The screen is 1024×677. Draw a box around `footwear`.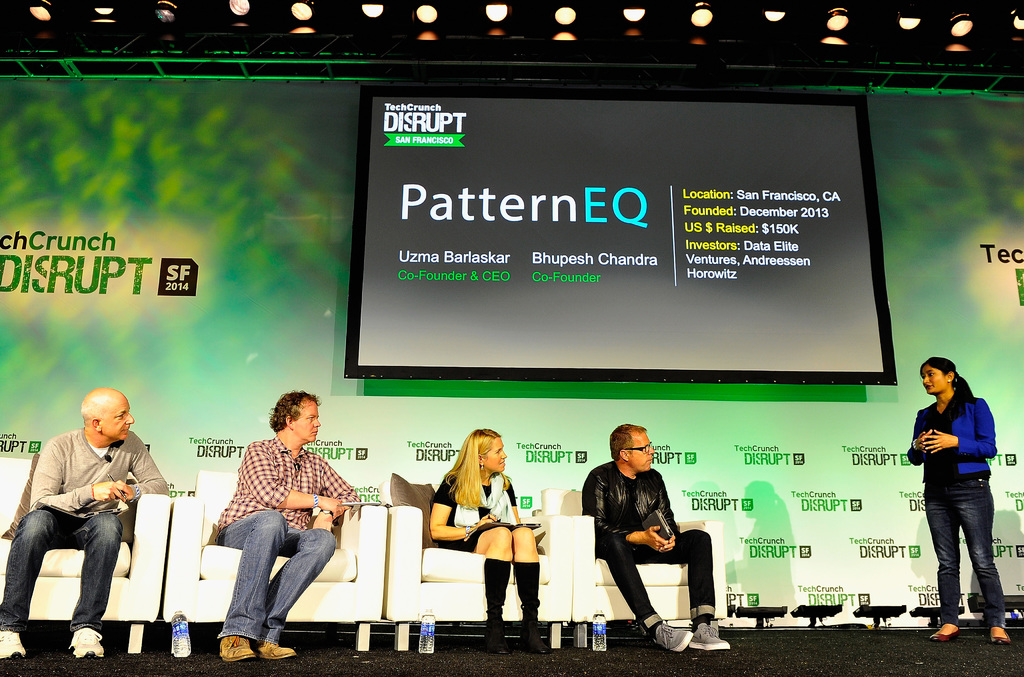
bbox=(0, 631, 24, 660).
